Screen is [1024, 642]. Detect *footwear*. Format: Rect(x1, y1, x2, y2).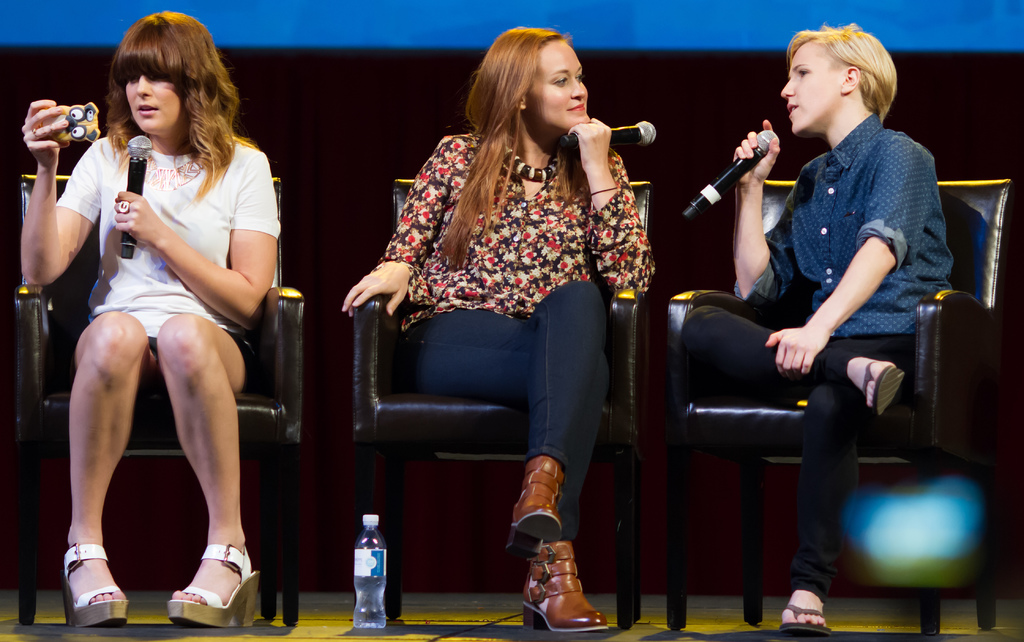
Rect(51, 547, 113, 626).
